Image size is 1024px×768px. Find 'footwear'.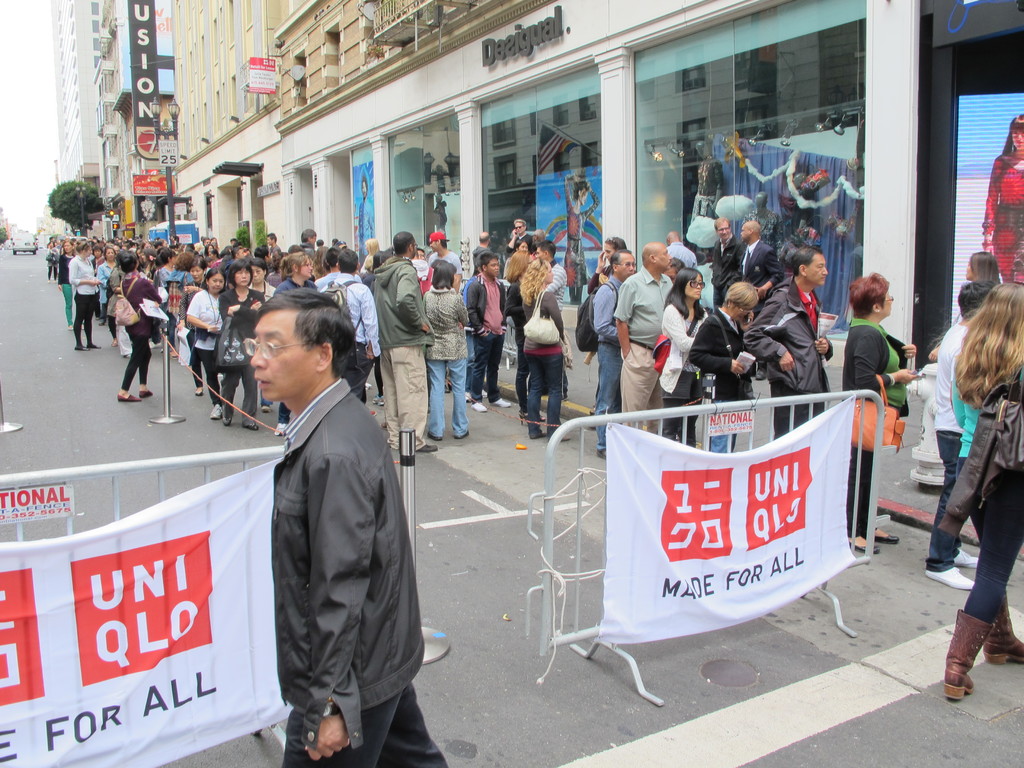
x1=274, y1=415, x2=291, y2=438.
